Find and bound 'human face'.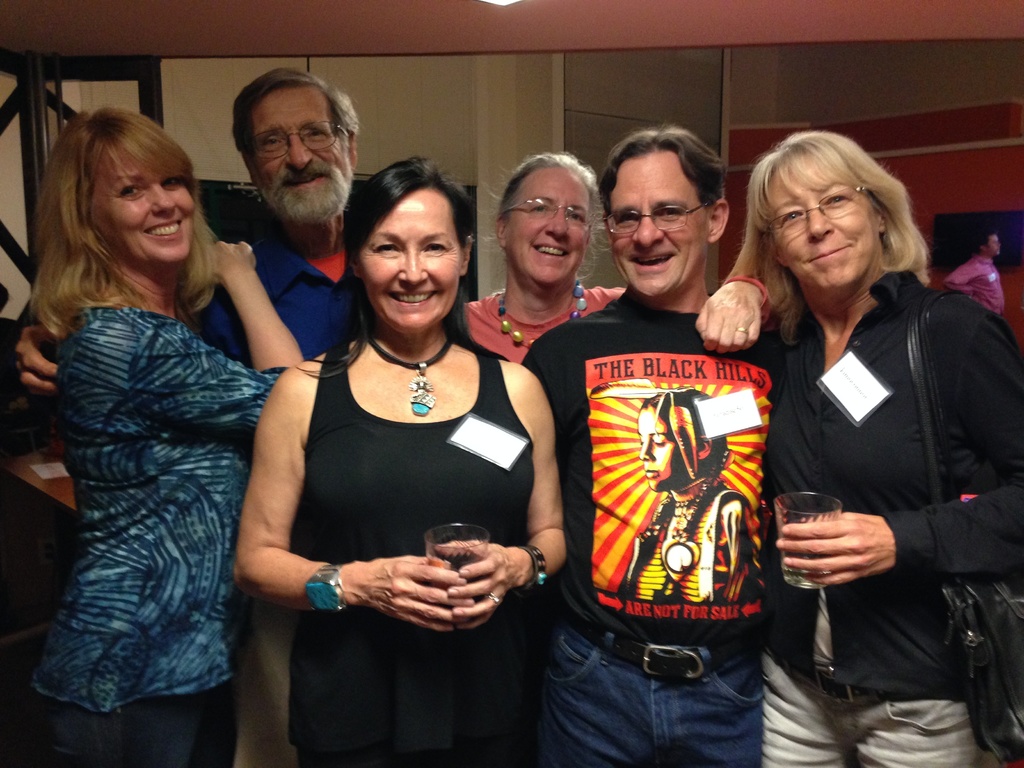
Bound: 88,141,193,257.
